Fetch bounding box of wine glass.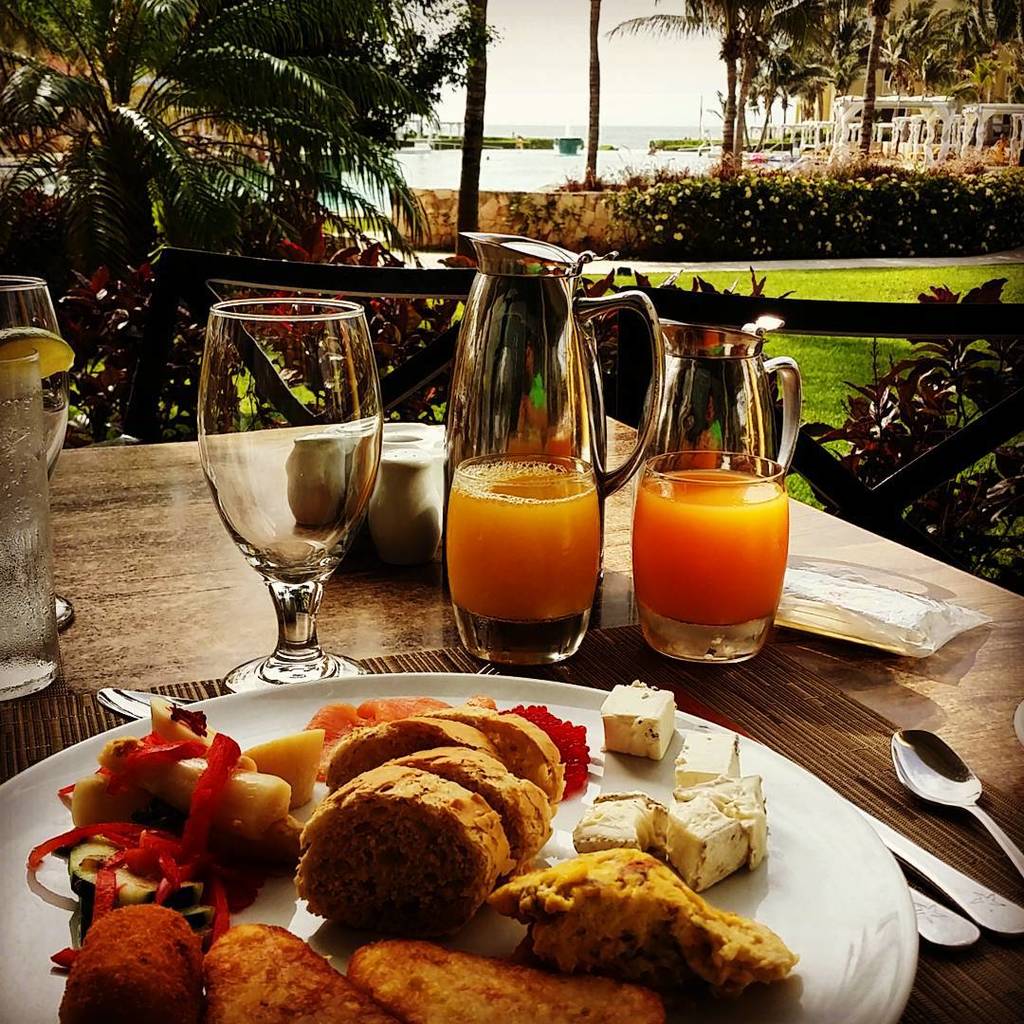
Bbox: 0/279/75/627.
